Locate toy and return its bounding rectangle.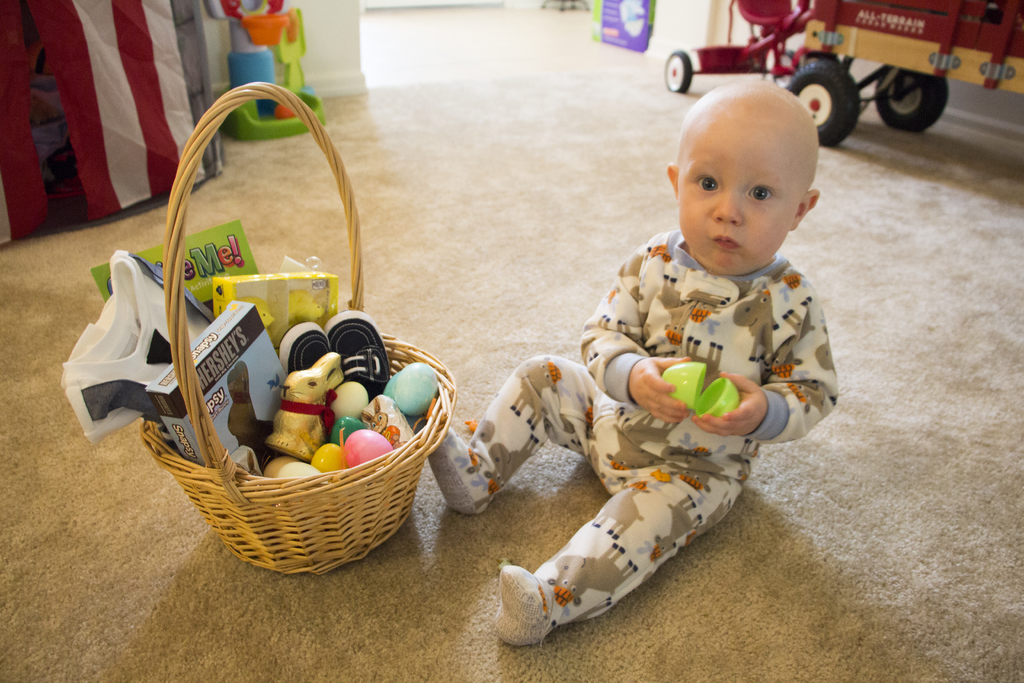
(x1=661, y1=362, x2=739, y2=420).
